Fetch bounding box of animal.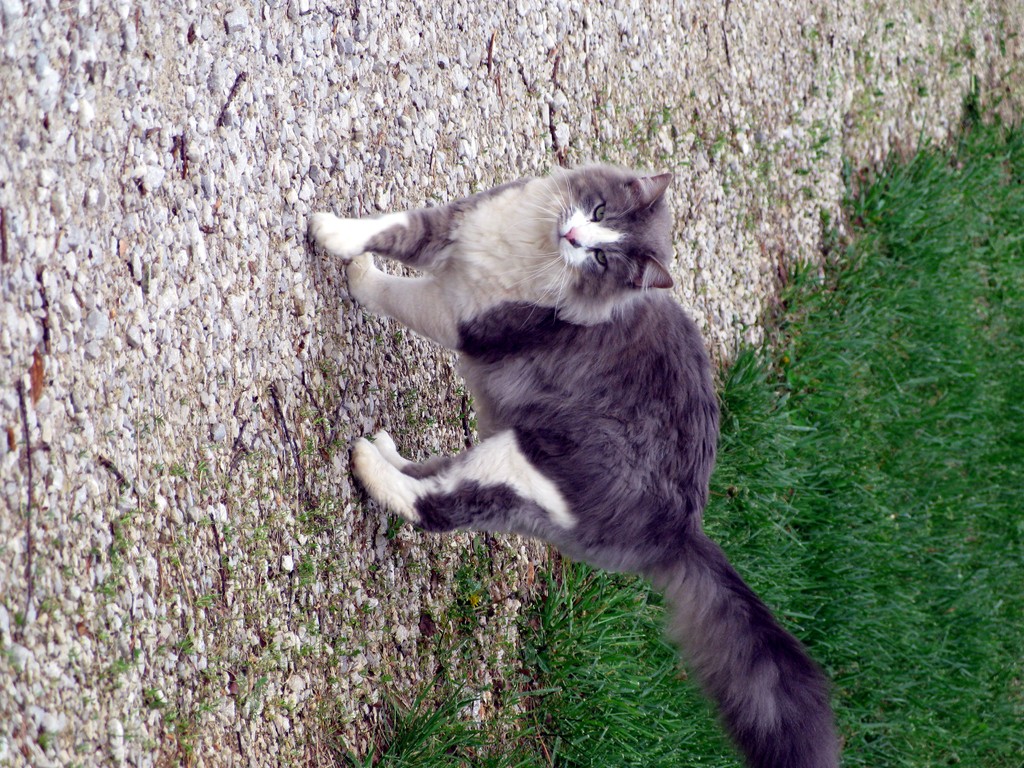
Bbox: <bbox>306, 160, 835, 767</bbox>.
